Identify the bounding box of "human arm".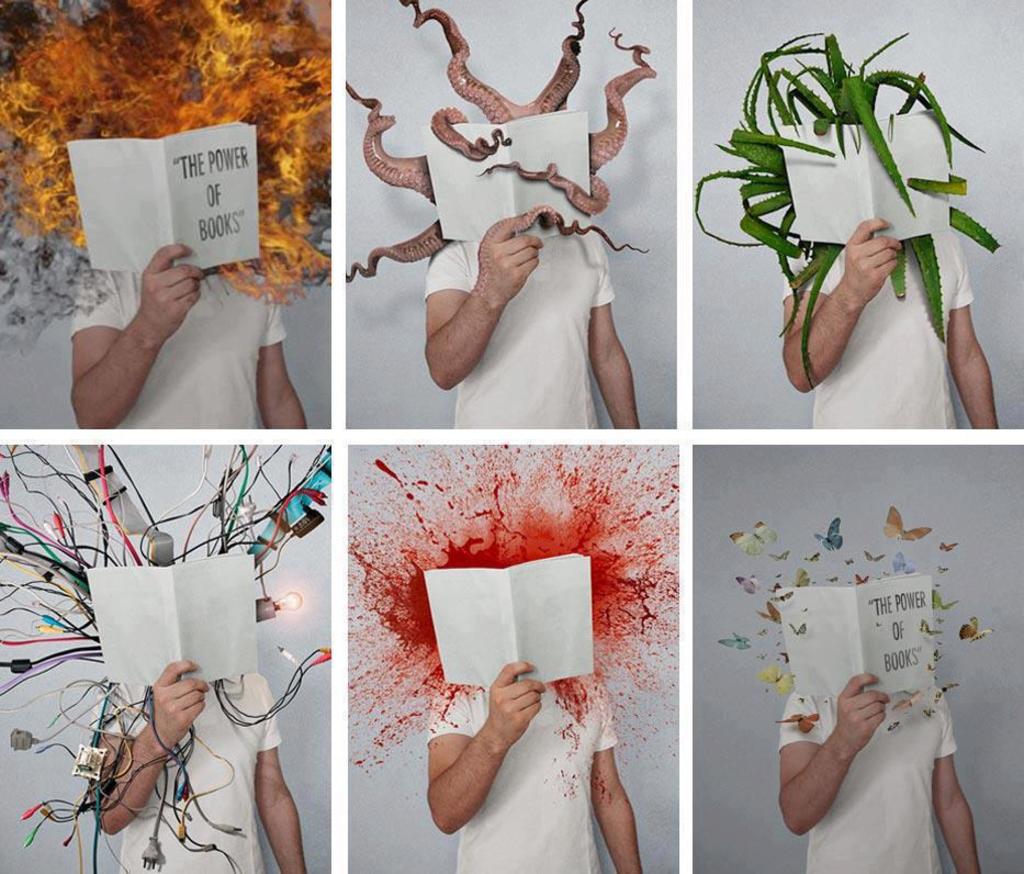
select_region(258, 302, 306, 435).
